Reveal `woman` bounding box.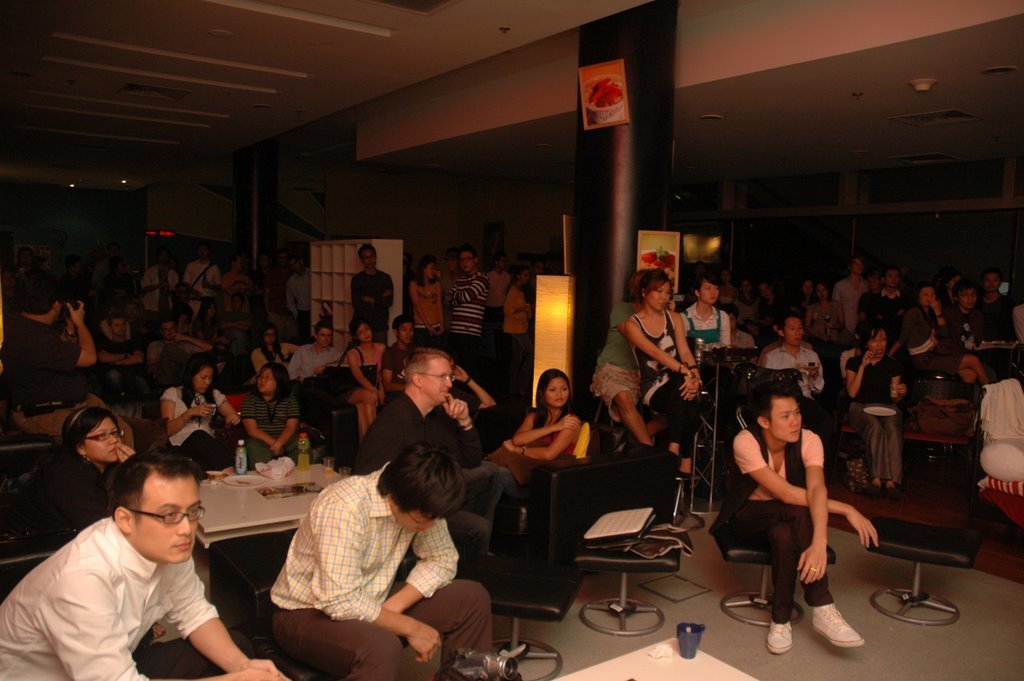
Revealed: detection(409, 258, 446, 346).
